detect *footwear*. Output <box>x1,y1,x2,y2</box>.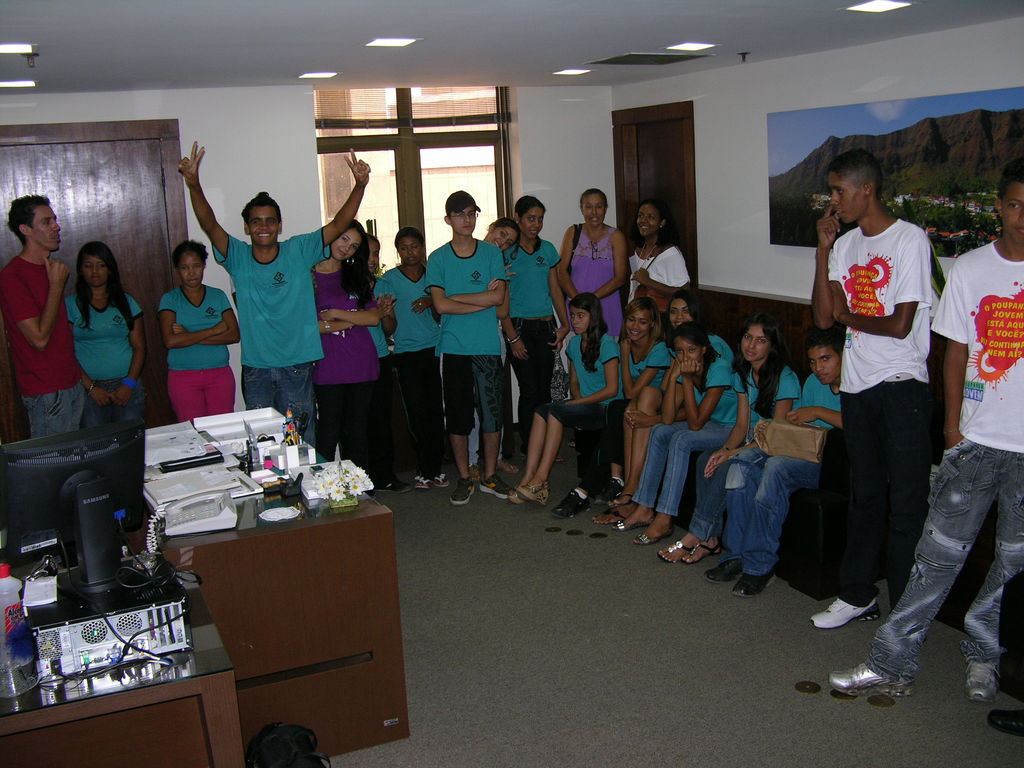
<box>684,541,723,566</box>.
